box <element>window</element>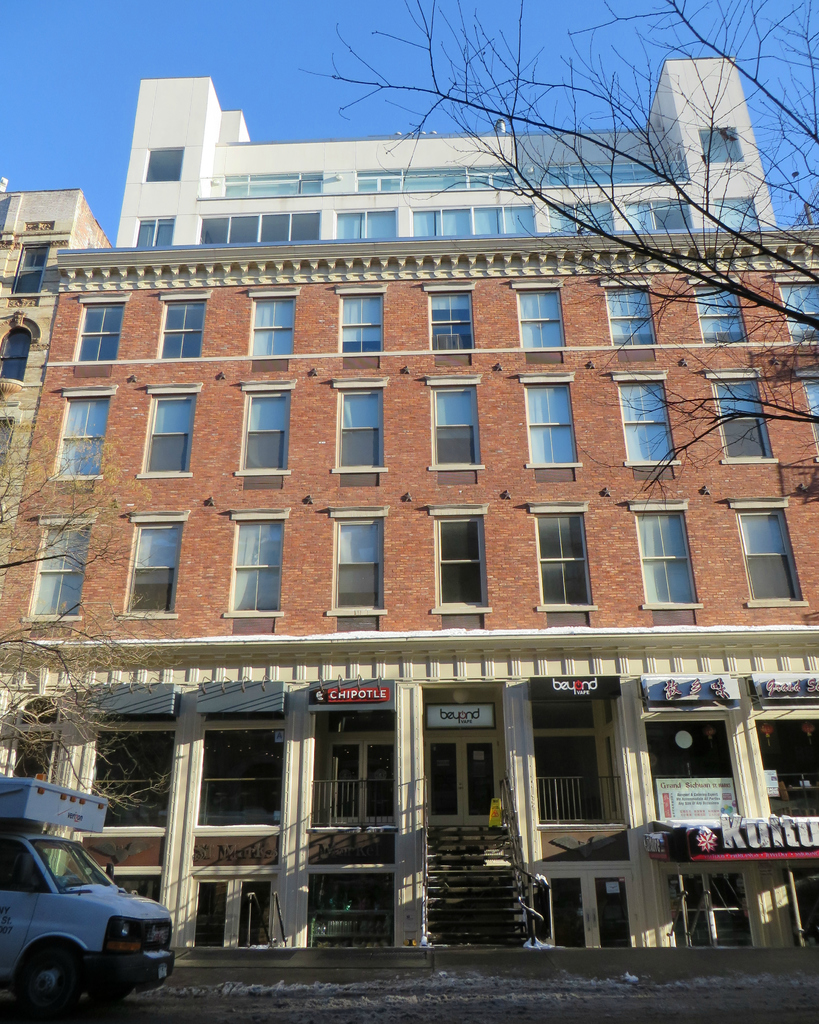
(321, 512, 391, 615)
